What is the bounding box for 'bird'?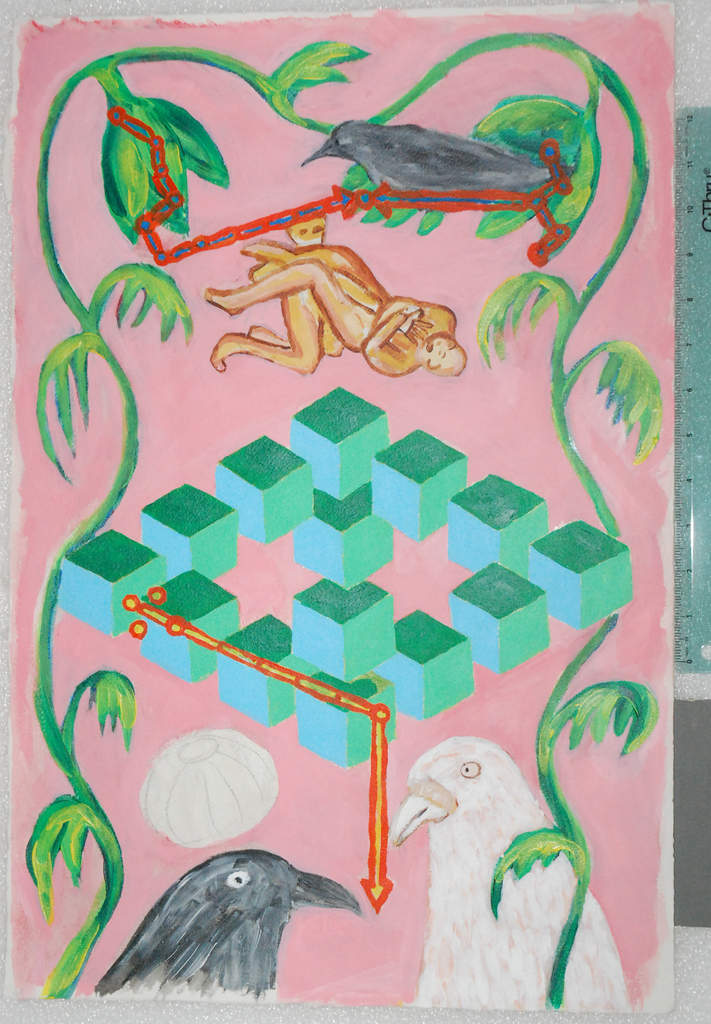
bbox=(391, 733, 616, 991).
